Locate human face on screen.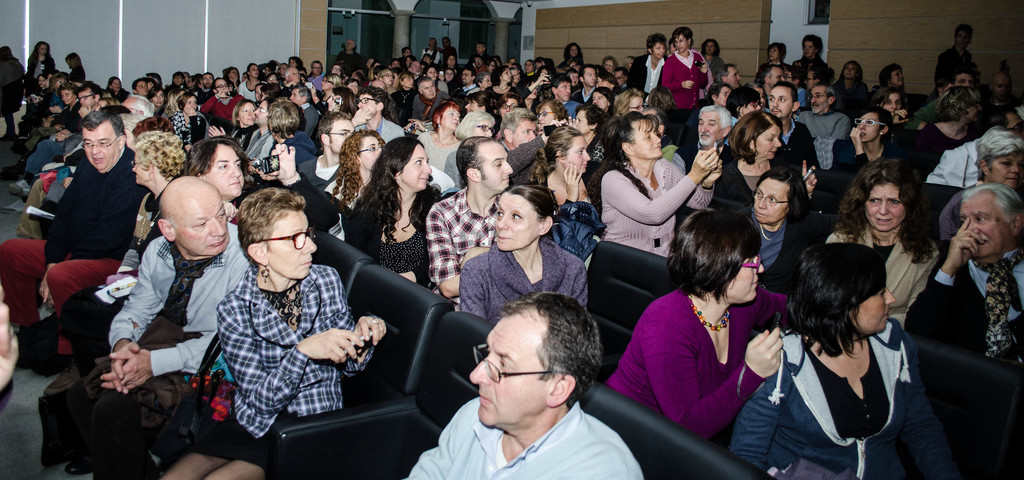
On screen at [x1=209, y1=142, x2=244, y2=194].
